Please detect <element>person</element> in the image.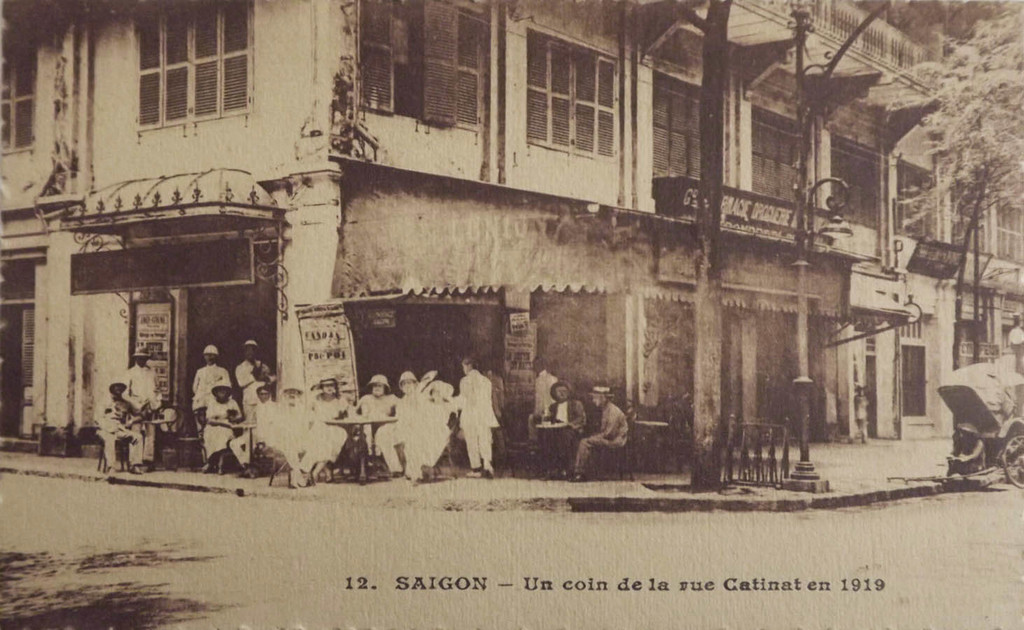
<region>526, 353, 564, 430</region>.
